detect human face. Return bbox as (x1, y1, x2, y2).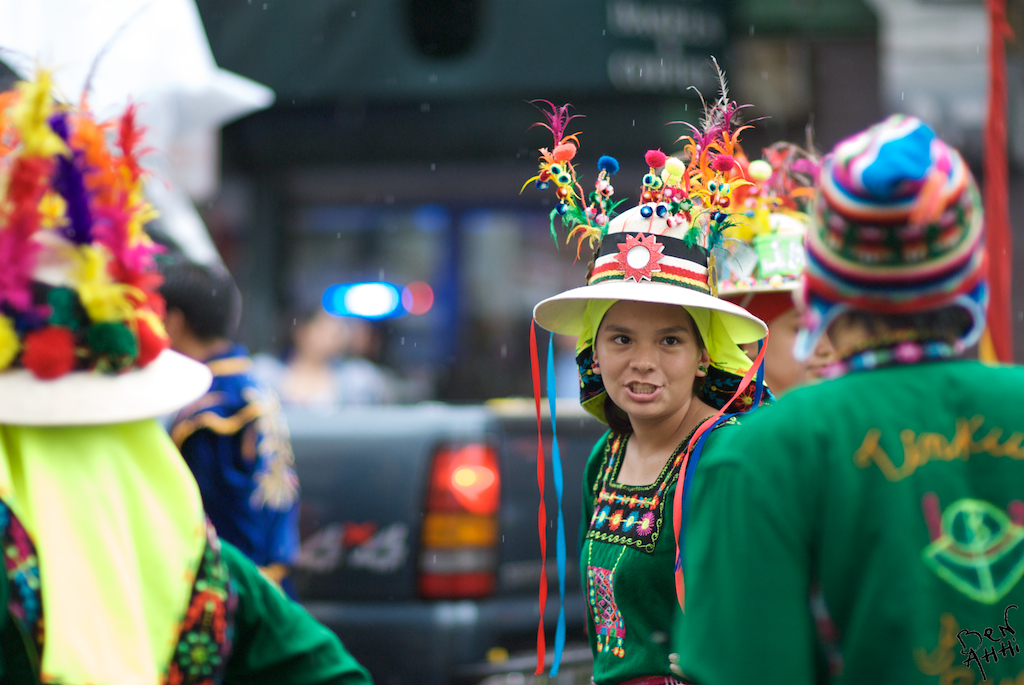
(596, 304, 697, 412).
